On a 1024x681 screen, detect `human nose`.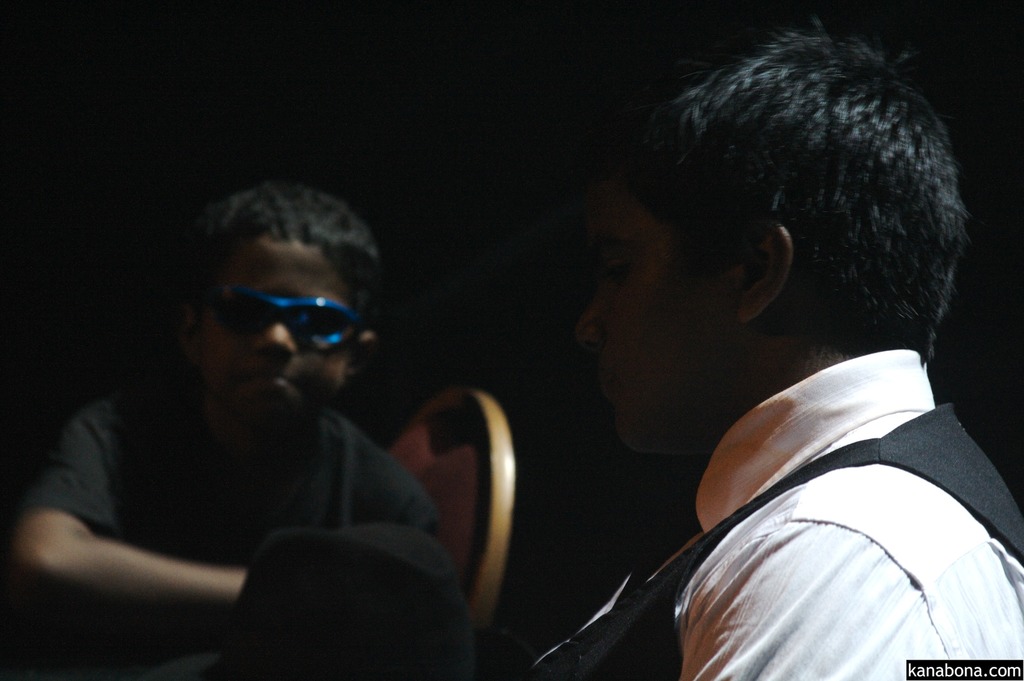
l=250, t=306, r=297, b=361.
